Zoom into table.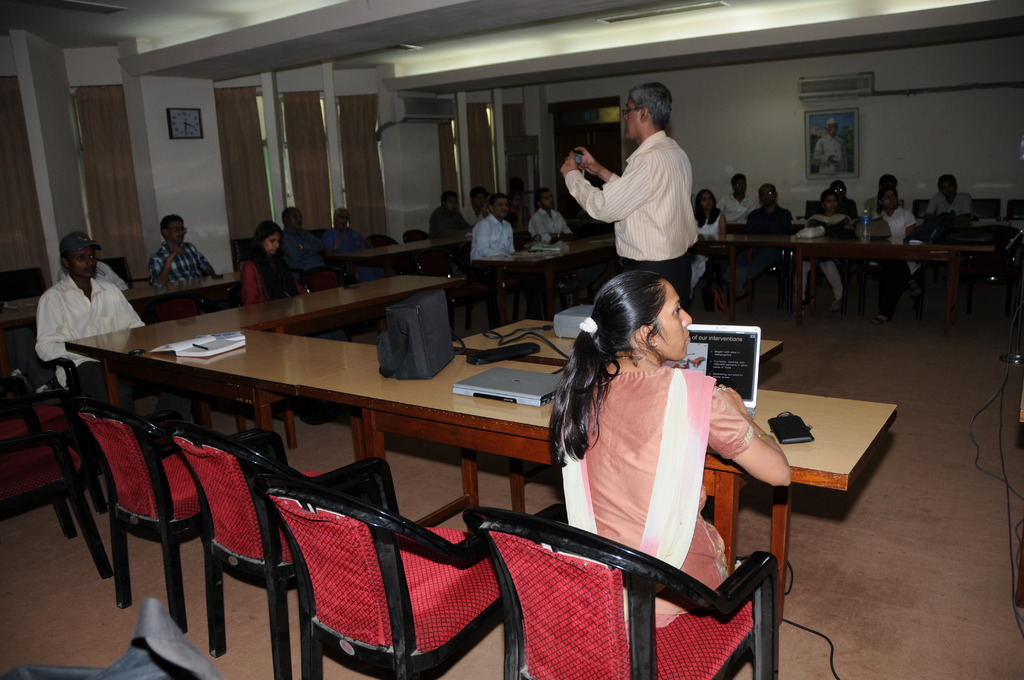
Zoom target: (689,245,995,334).
